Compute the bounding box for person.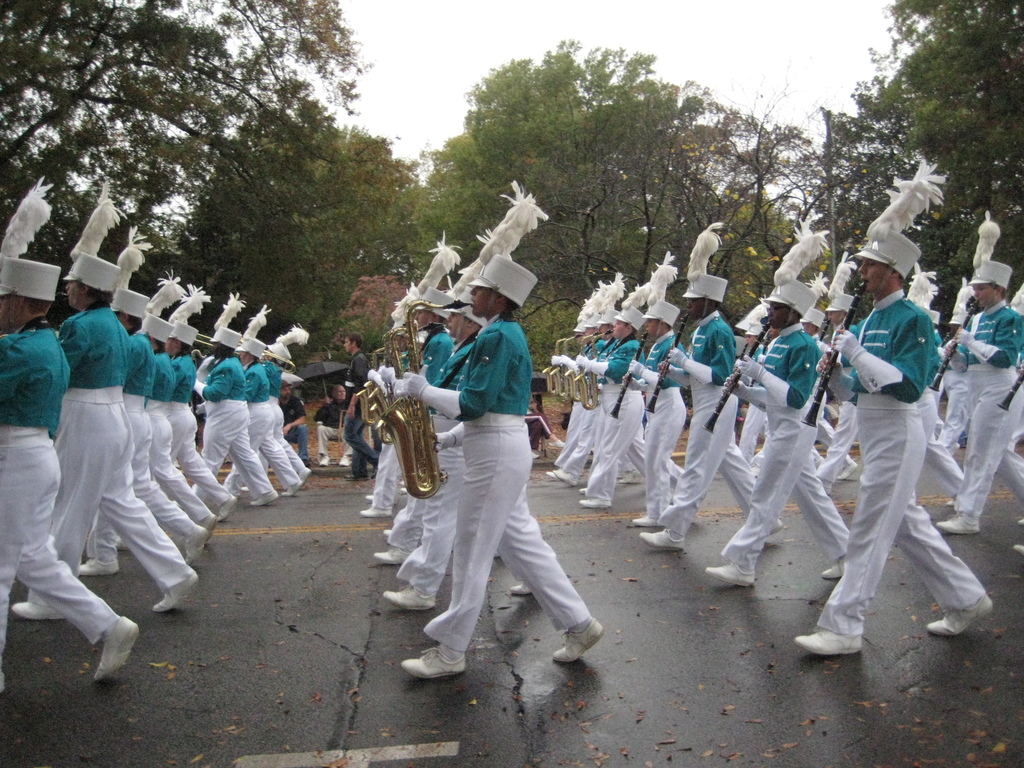
(78, 273, 214, 572).
